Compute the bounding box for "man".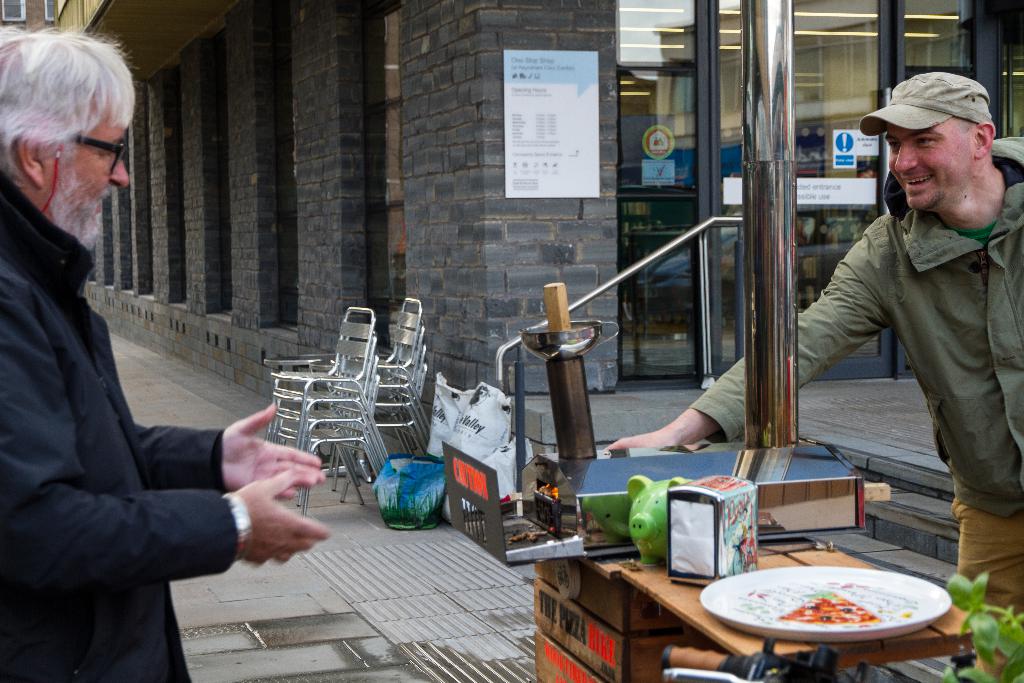
(6,52,273,670).
